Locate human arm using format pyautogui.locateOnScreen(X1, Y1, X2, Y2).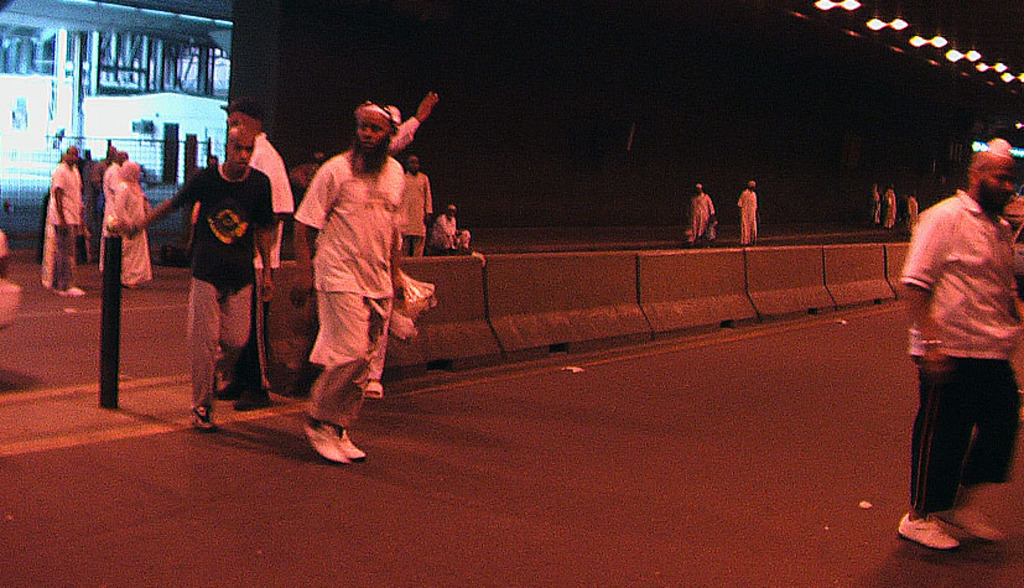
pyautogui.locateOnScreen(440, 218, 462, 238).
